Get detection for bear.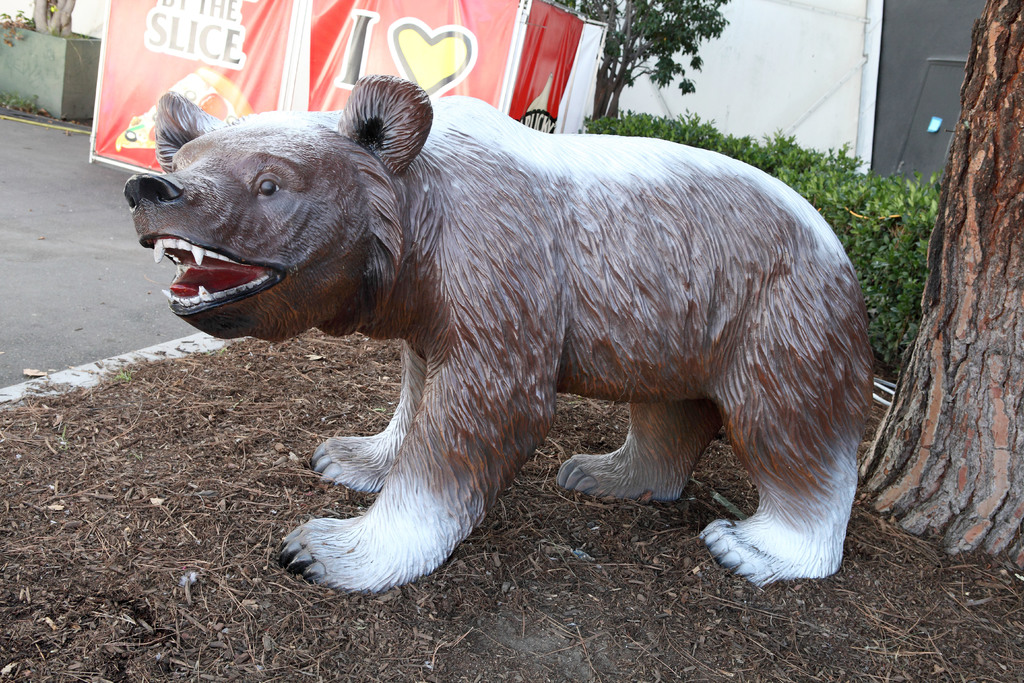
Detection: (120, 73, 871, 588).
